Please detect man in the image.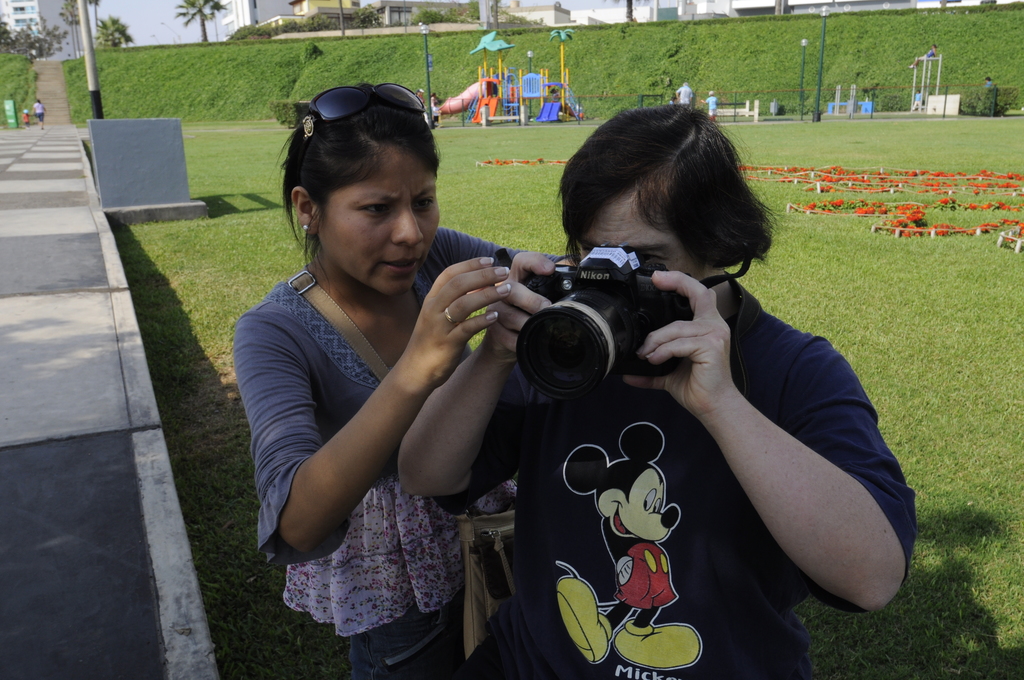
select_region(700, 88, 719, 124).
